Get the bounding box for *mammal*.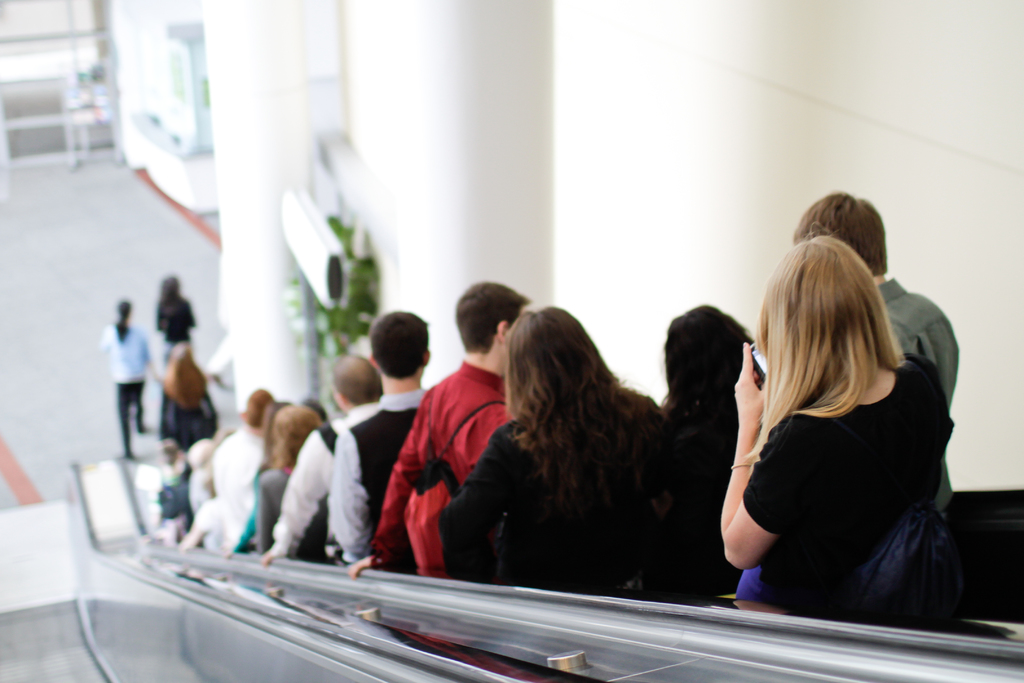
bbox(97, 295, 148, 466).
